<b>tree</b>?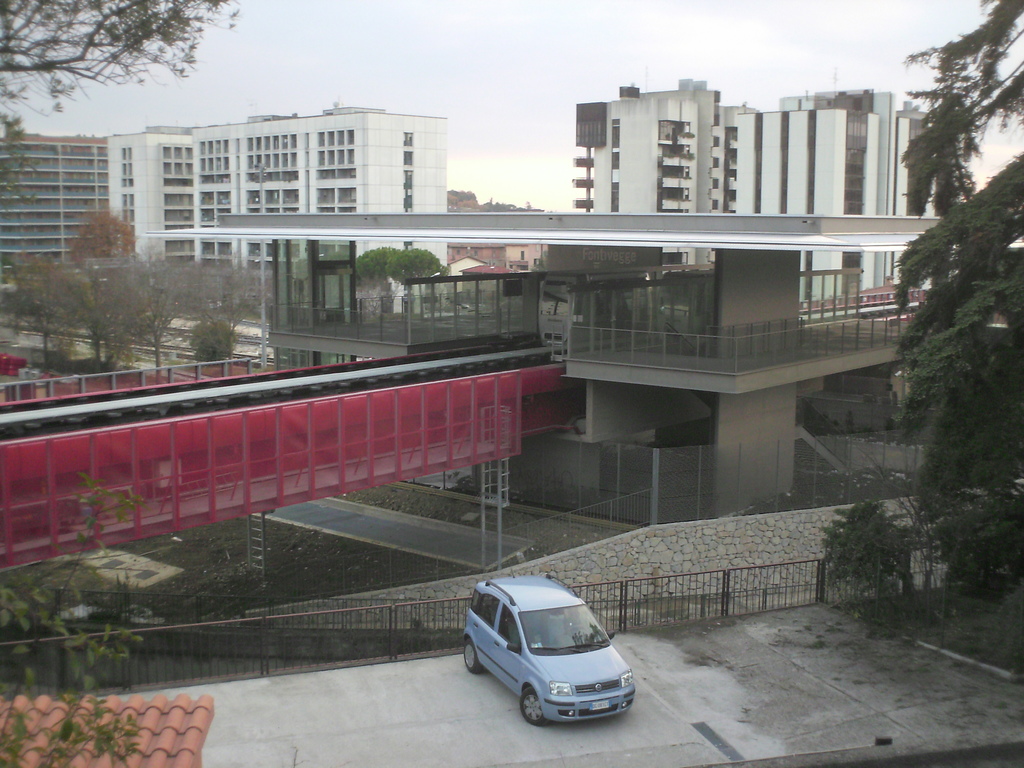
crop(94, 254, 127, 378)
